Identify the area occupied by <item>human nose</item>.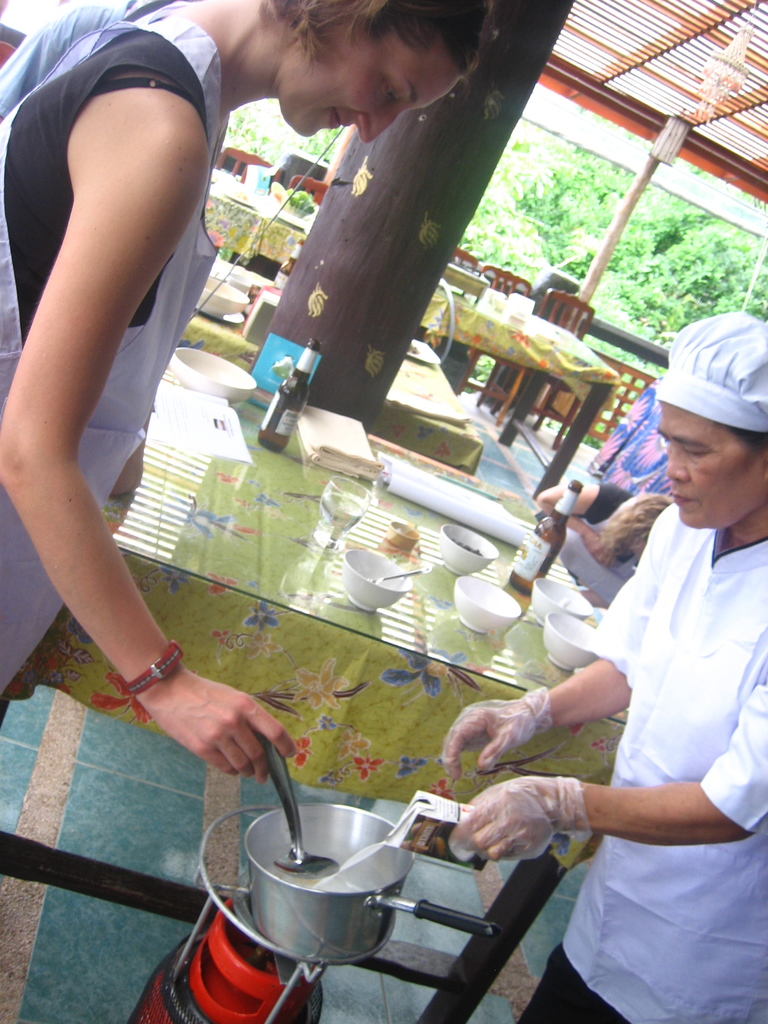
Area: BBox(352, 114, 403, 144).
